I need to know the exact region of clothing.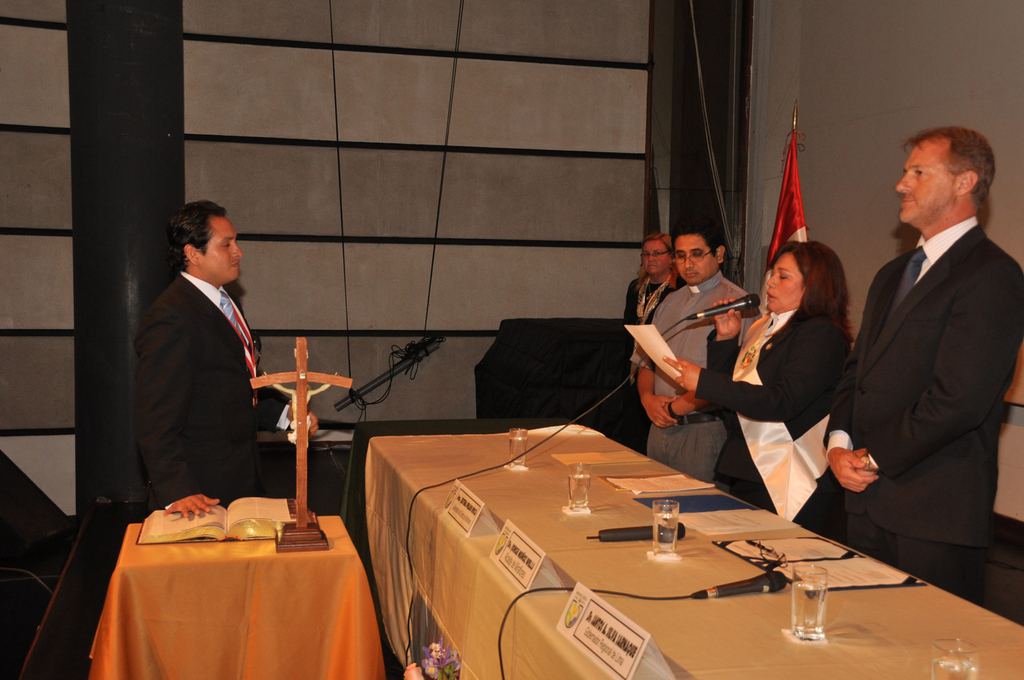
Region: detection(697, 302, 849, 542).
